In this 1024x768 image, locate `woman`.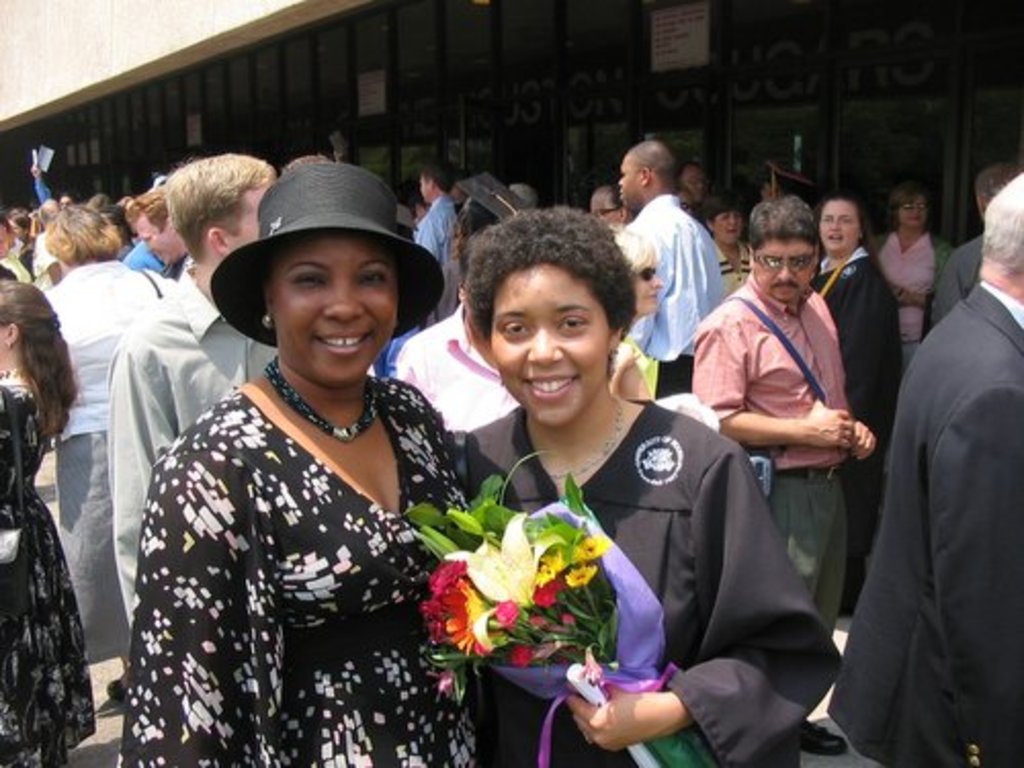
Bounding box: (left=35, top=205, right=176, bottom=715).
